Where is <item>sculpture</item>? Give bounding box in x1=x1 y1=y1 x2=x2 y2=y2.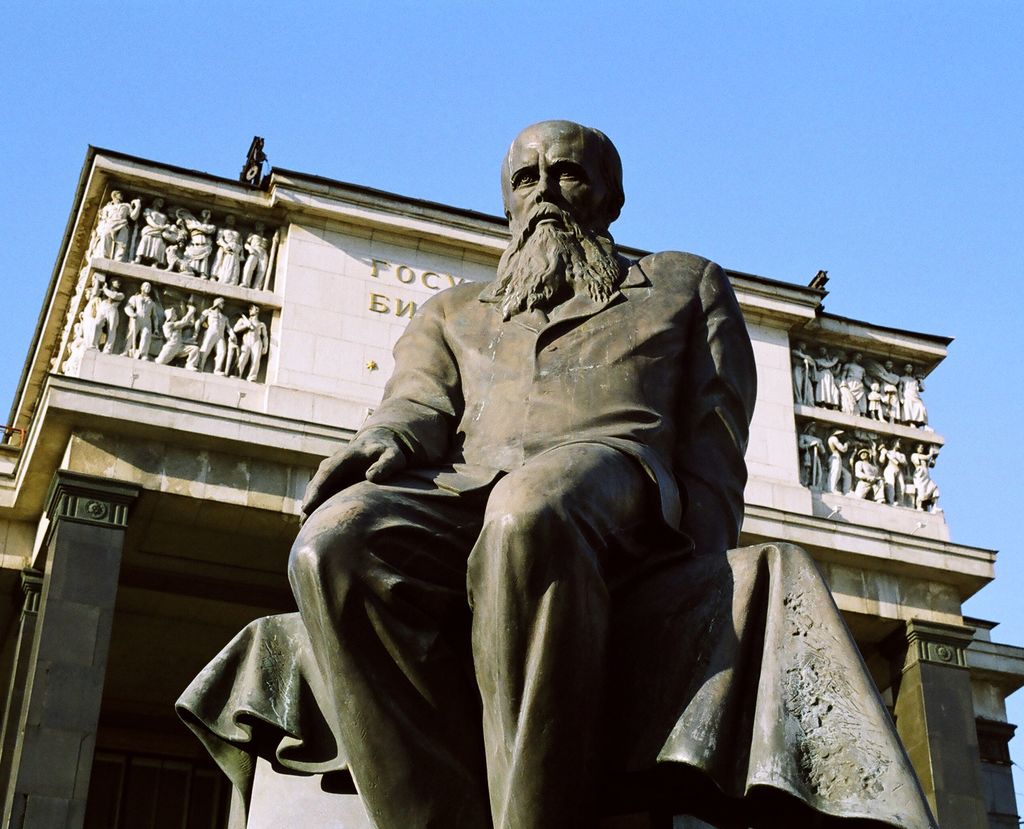
x1=230 y1=305 x2=276 y2=382.
